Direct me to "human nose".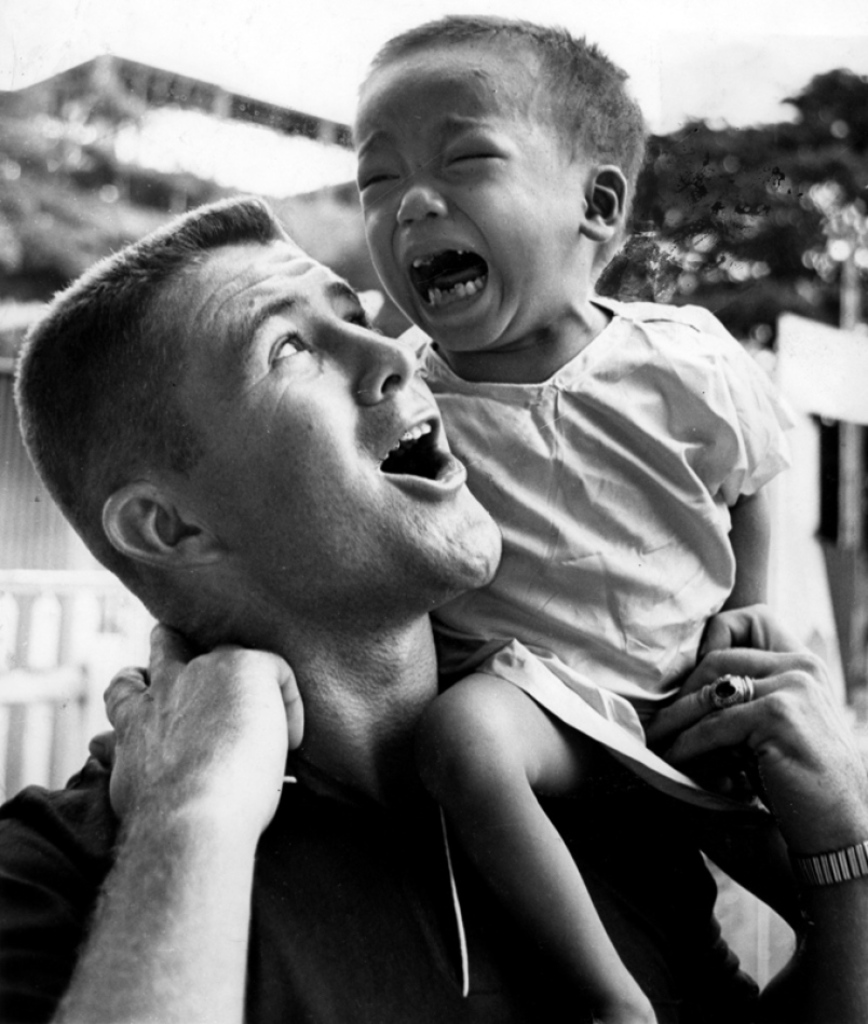
Direction: bbox=(393, 164, 443, 224).
